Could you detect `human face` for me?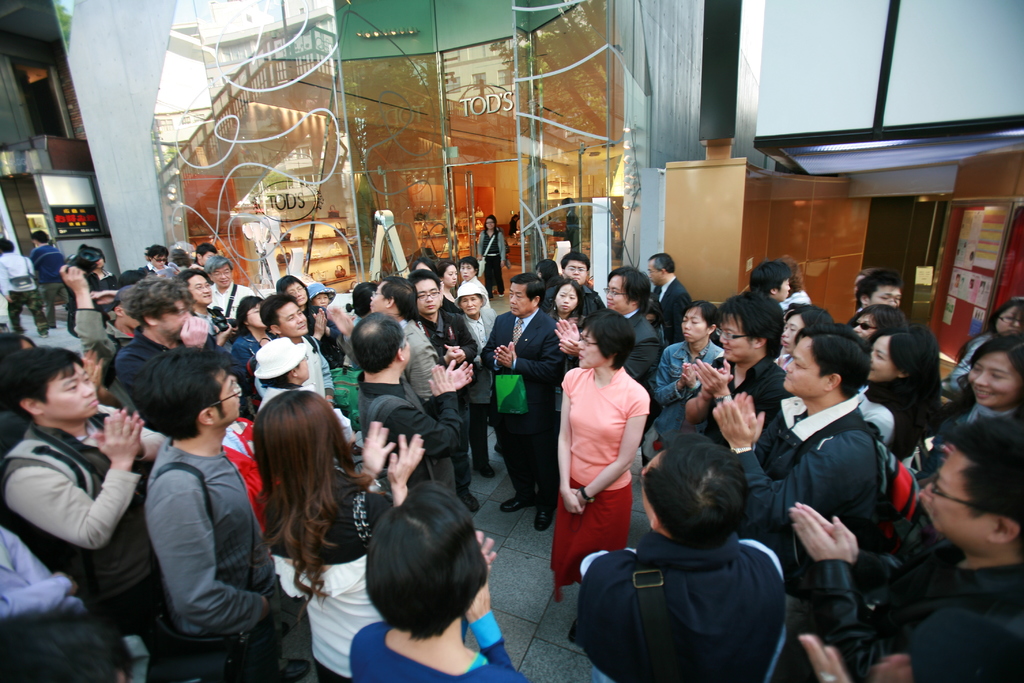
Detection result: <bbox>605, 277, 623, 312</bbox>.
